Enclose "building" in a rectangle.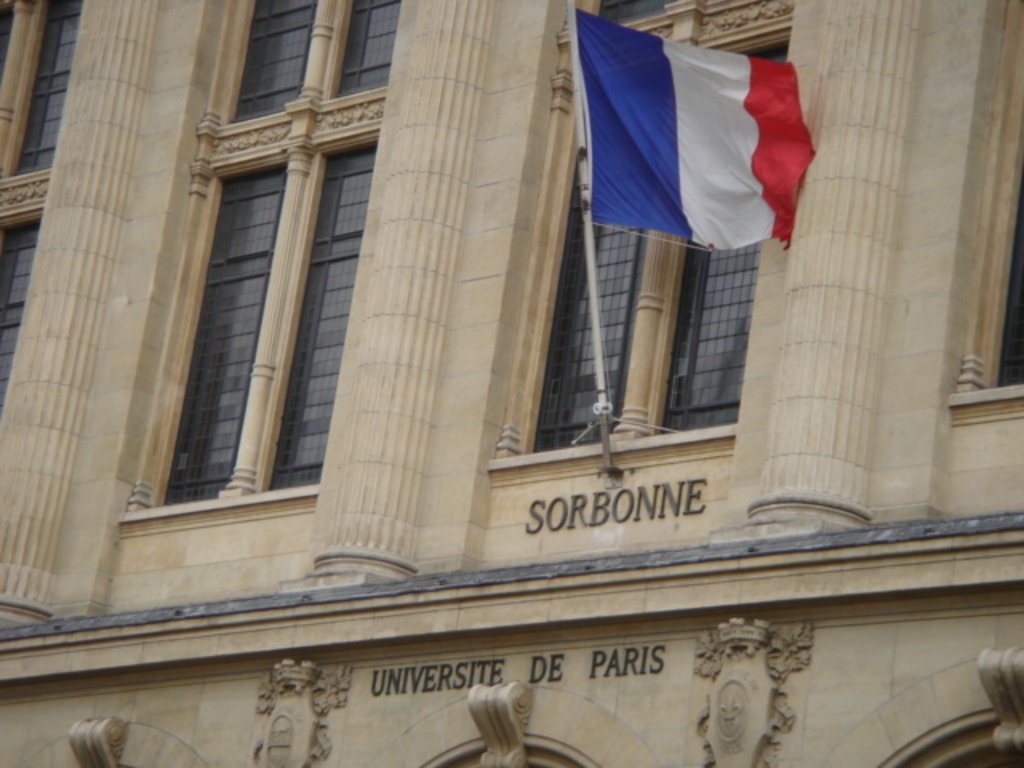
[x1=0, y1=0, x2=1022, y2=766].
